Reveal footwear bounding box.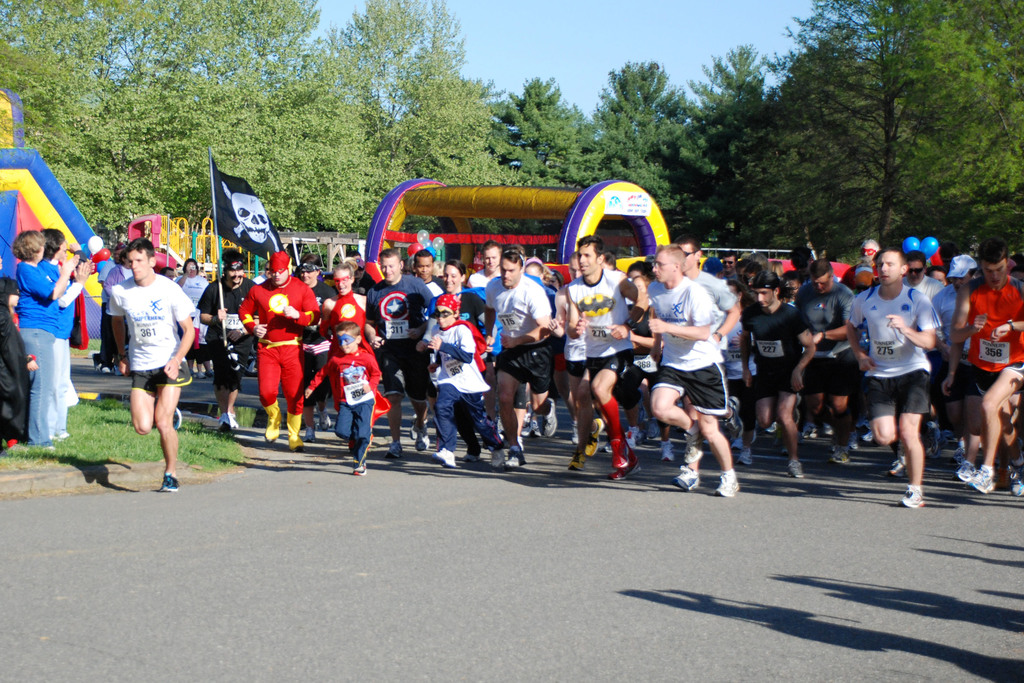
Revealed: 387:438:400:457.
